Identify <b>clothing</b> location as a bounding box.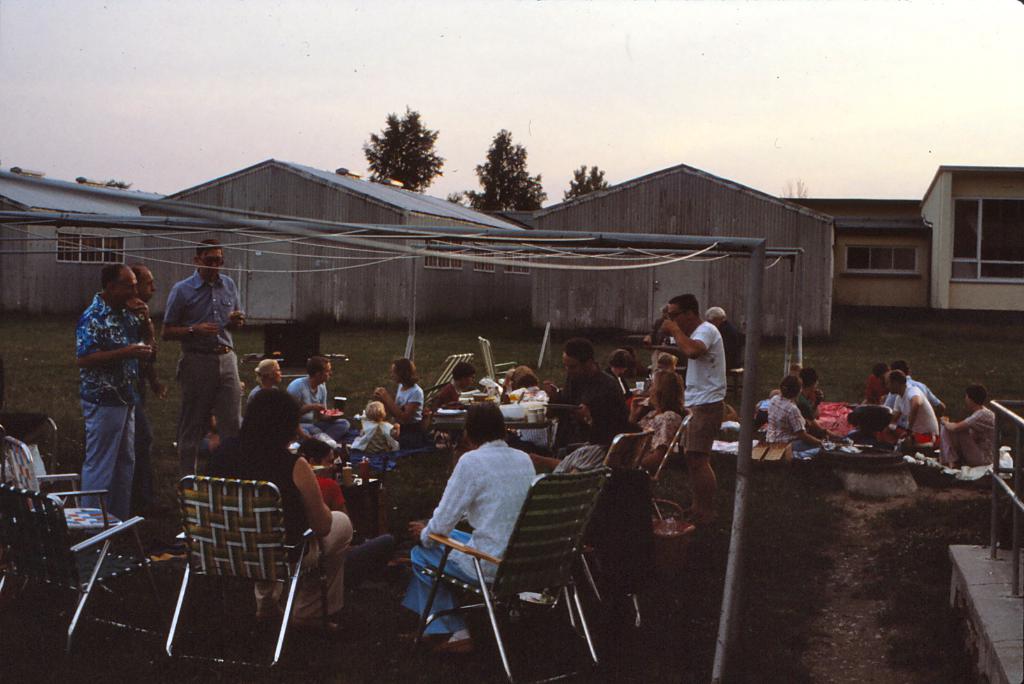
(960,396,995,465).
